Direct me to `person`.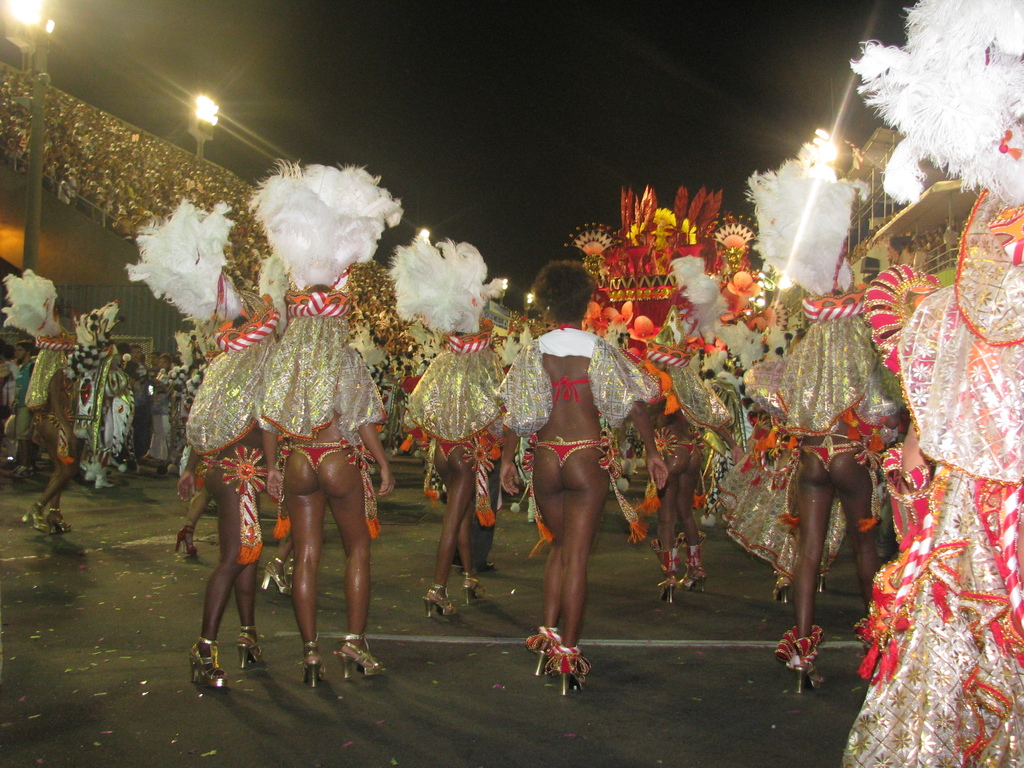
Direction: bbox=[645, 331, 707, 596].
